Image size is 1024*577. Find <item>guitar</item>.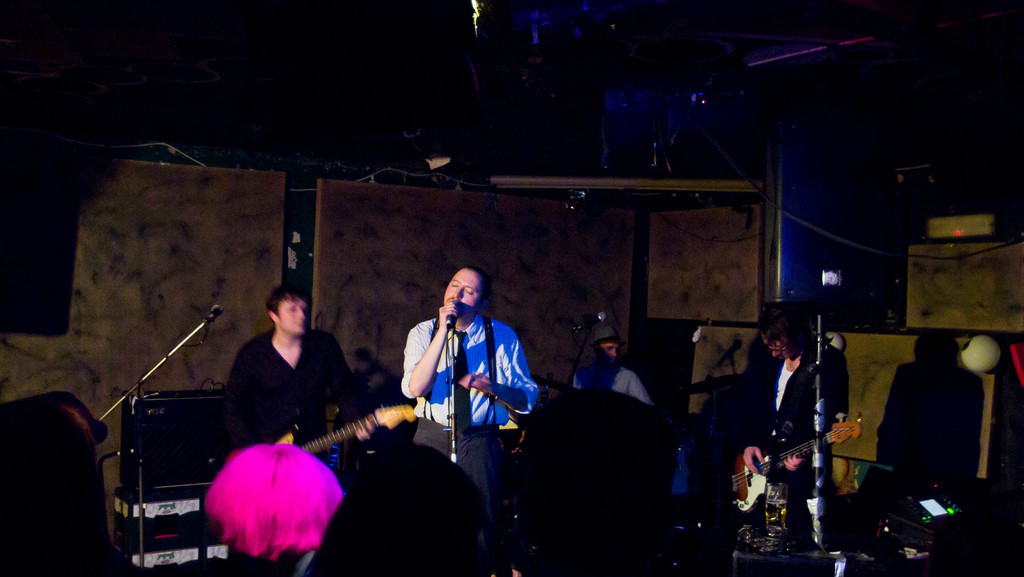
[730,412,867,514].
